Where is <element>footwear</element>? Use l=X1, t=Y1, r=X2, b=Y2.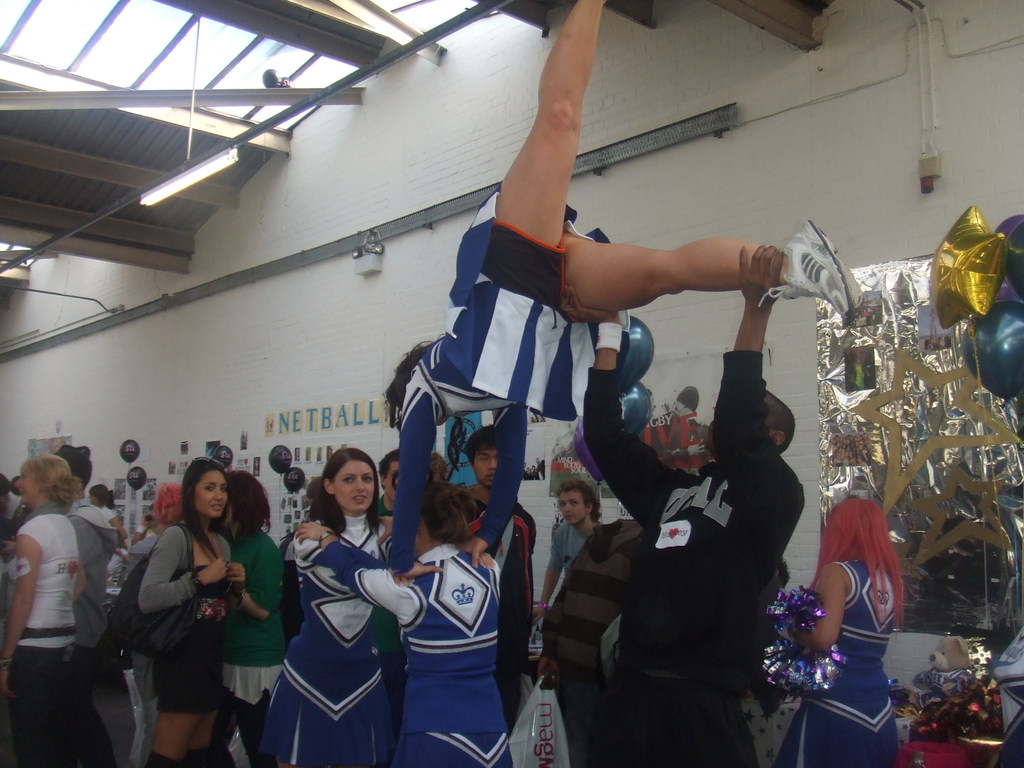
l=786, t=225, r=858, b=321.
